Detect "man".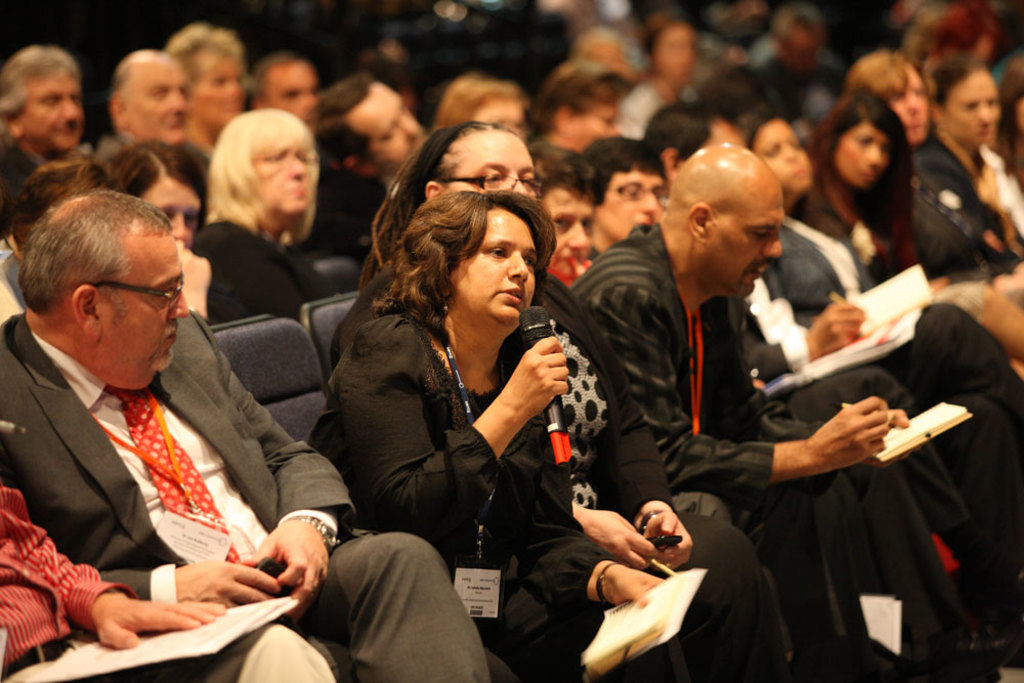
Detected at x1=0, y1=46, x2=91, y2=247.
